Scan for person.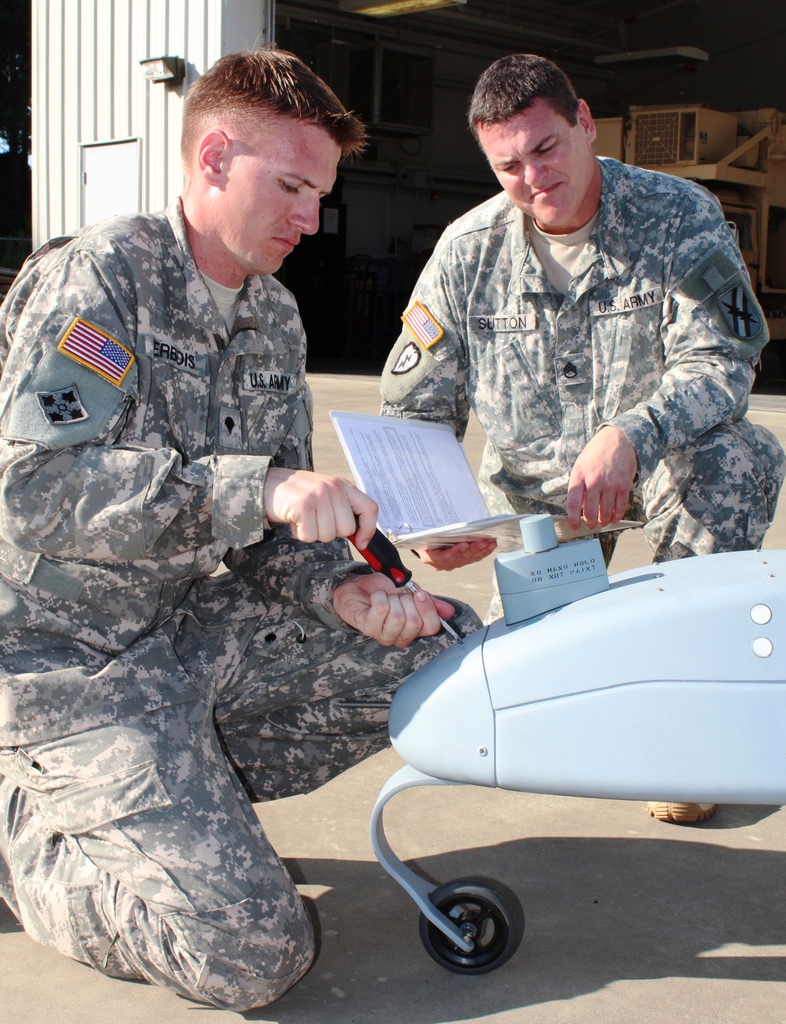
Scan result: select_region(0, 52, 486, 1007).
